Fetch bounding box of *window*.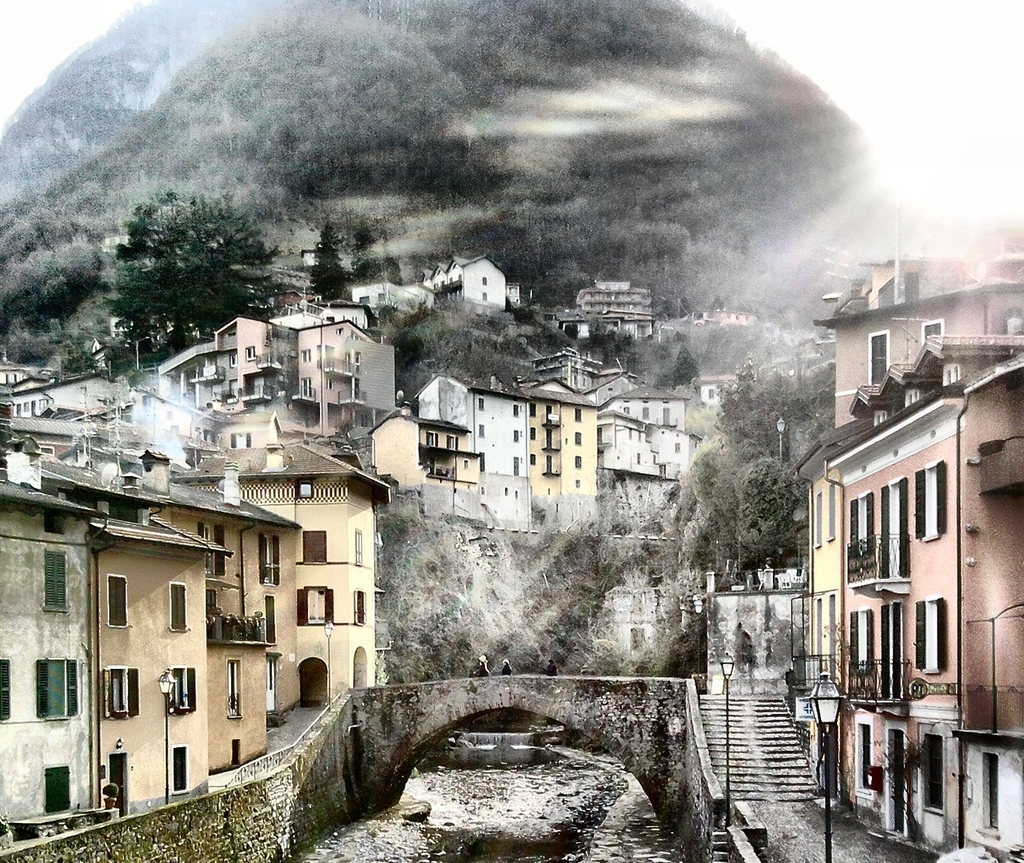
Bbox: l=330, t=381, r=331, b=390.
